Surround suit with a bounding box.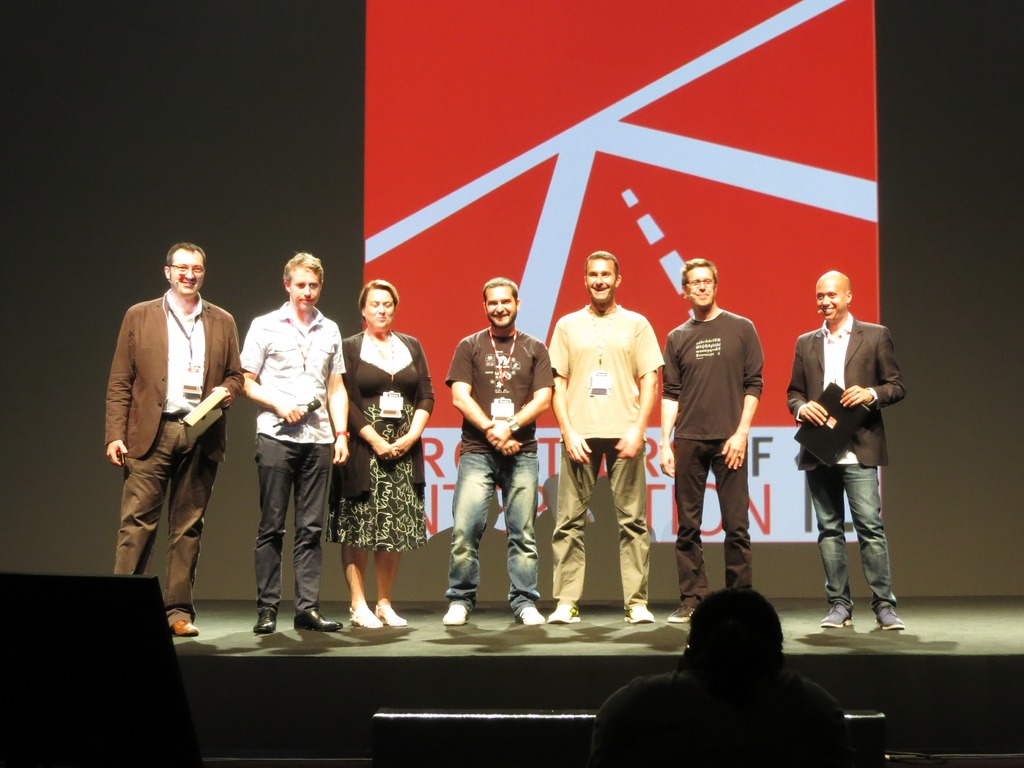
[104,289,244,625].
